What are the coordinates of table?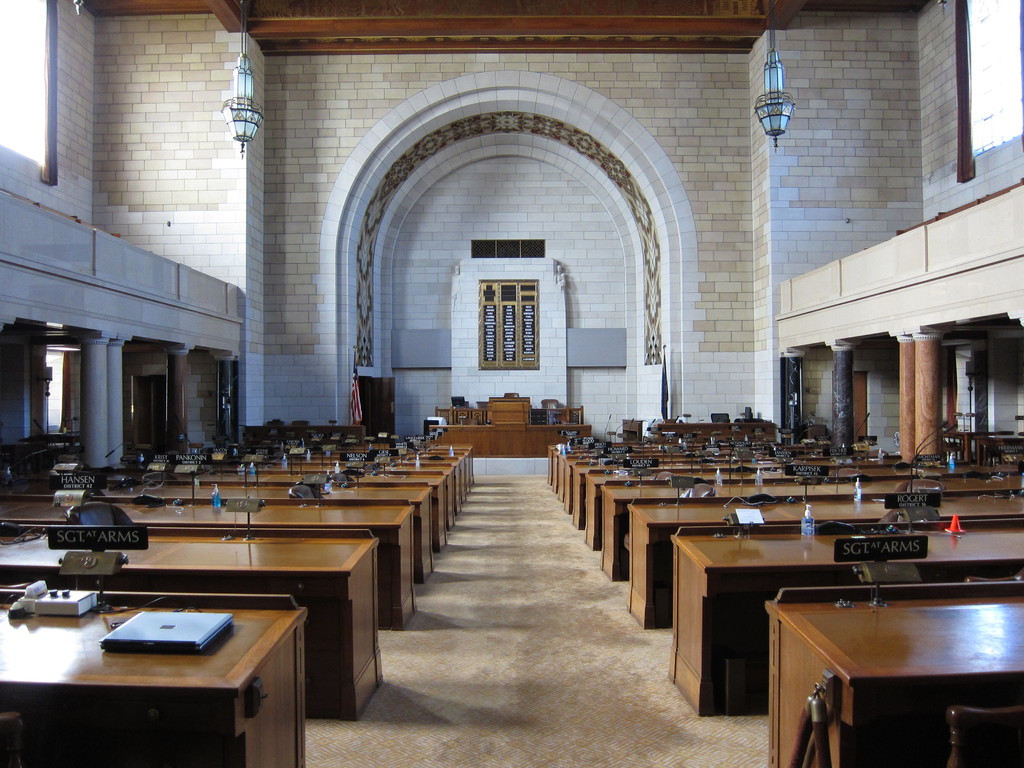
detection(667, 518, 1023, 712).
